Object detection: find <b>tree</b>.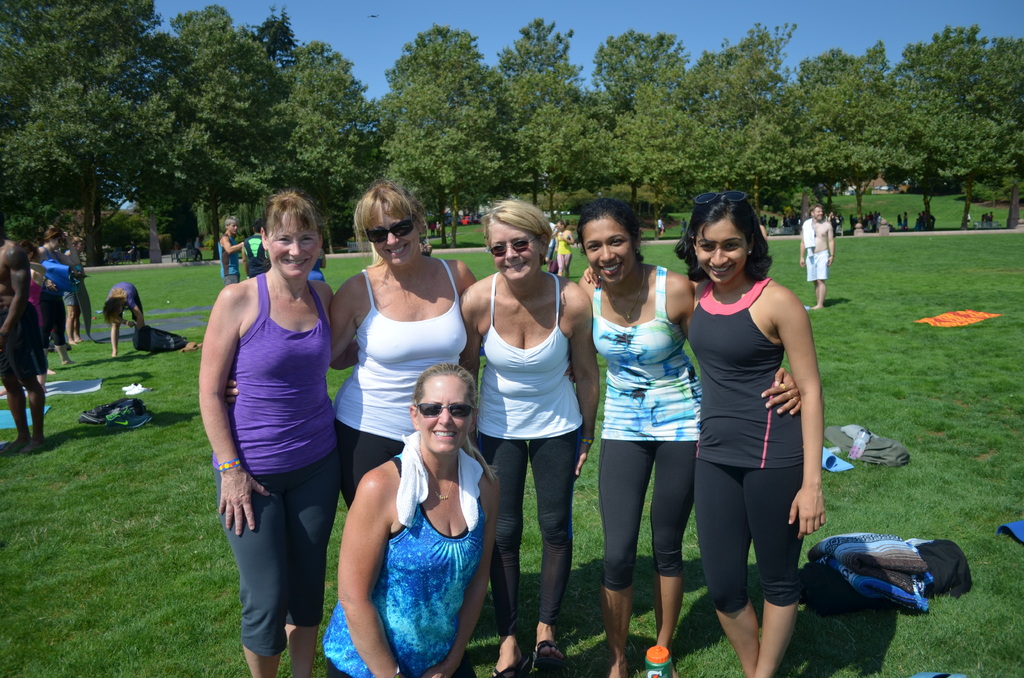
(510, 13, 593, 240).
